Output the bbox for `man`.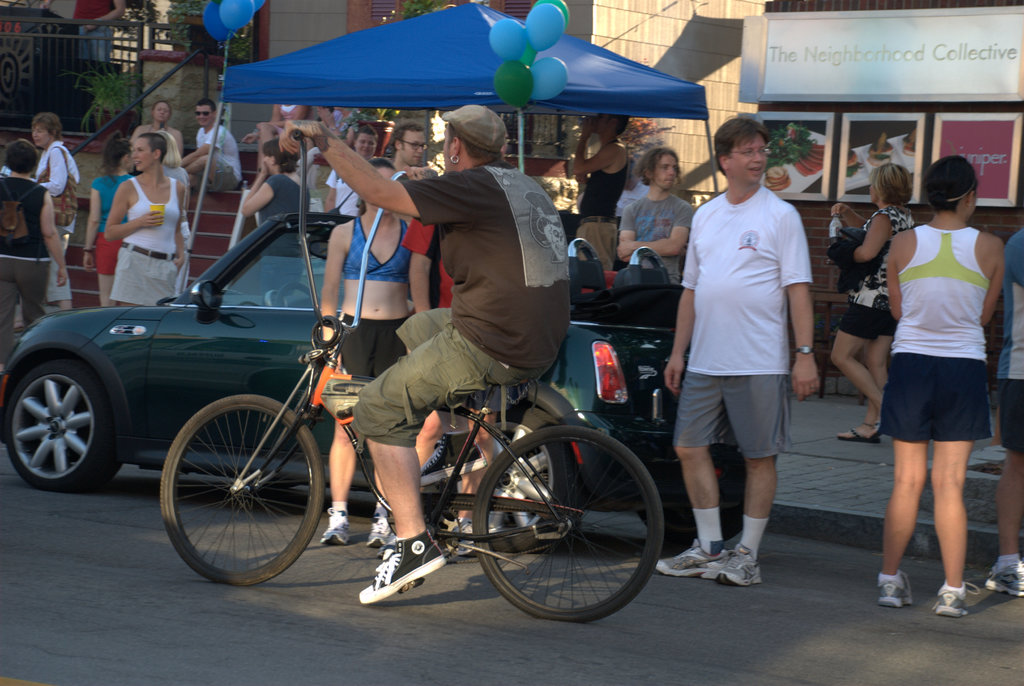
l=177, t=95, r=246, b=195.
